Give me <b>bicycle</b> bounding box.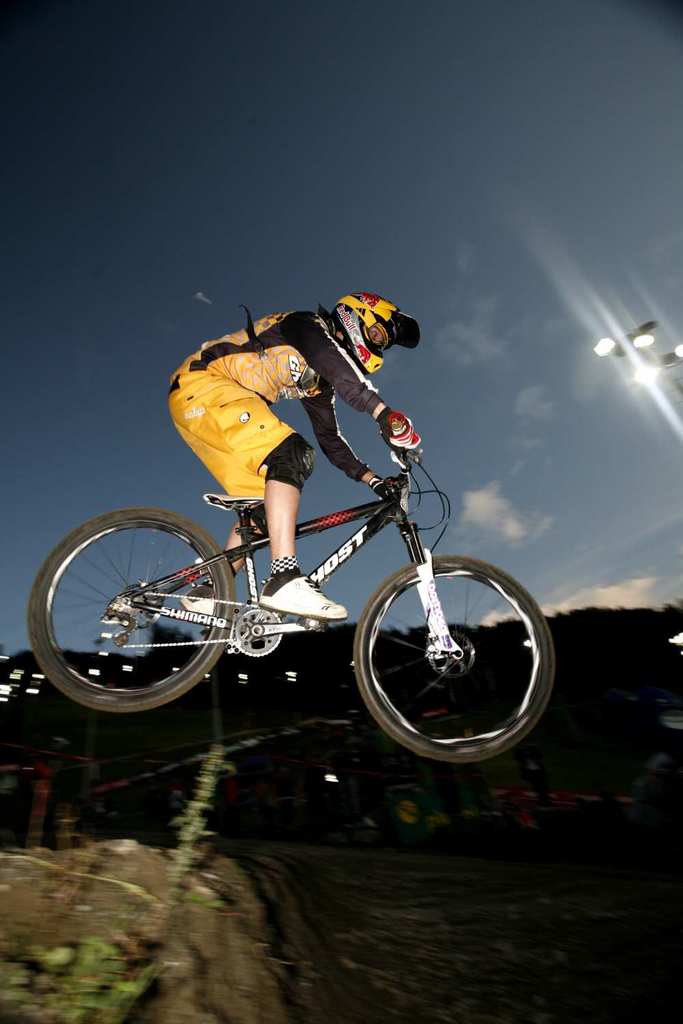
x1=38 y1=430 x2=555 y2=748.
